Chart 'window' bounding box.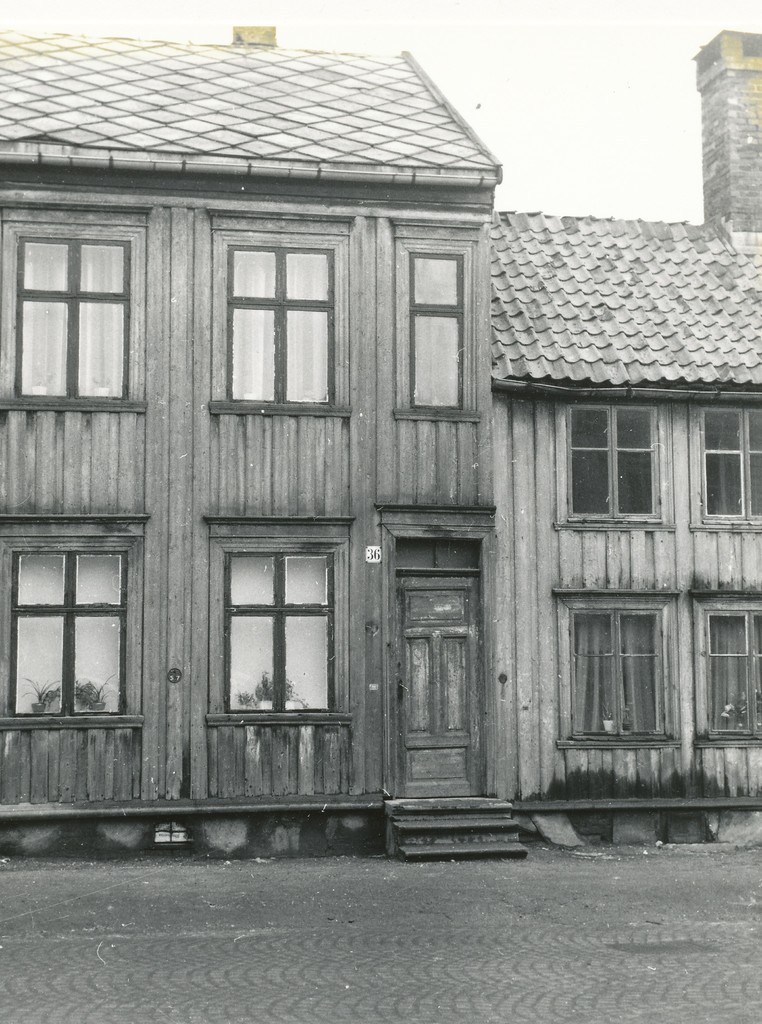
Charted: detection(405, 252, 482, 405).
